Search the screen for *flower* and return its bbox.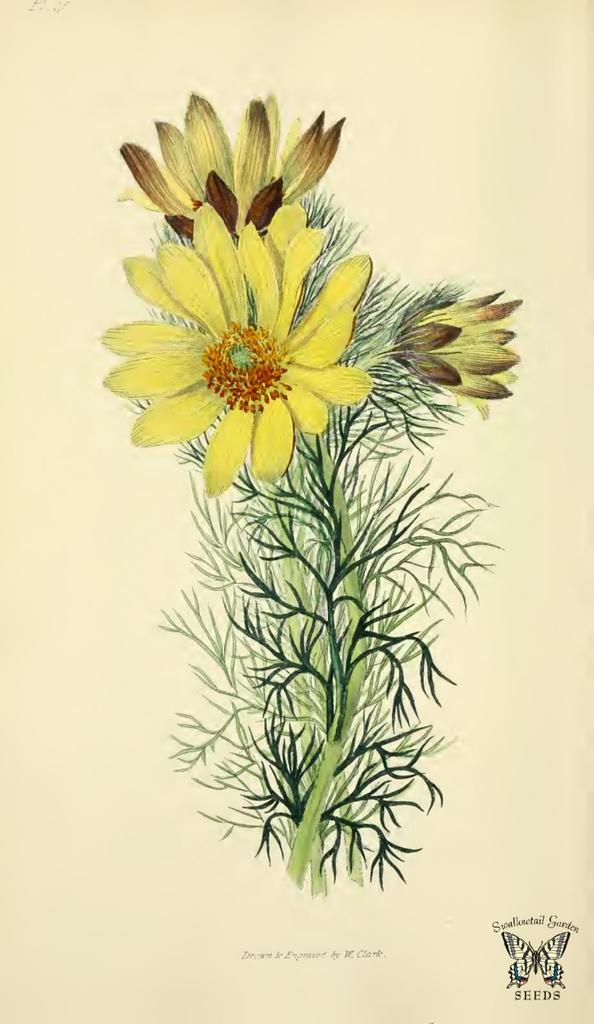
Found: detection(118, 88, 349, 242).
